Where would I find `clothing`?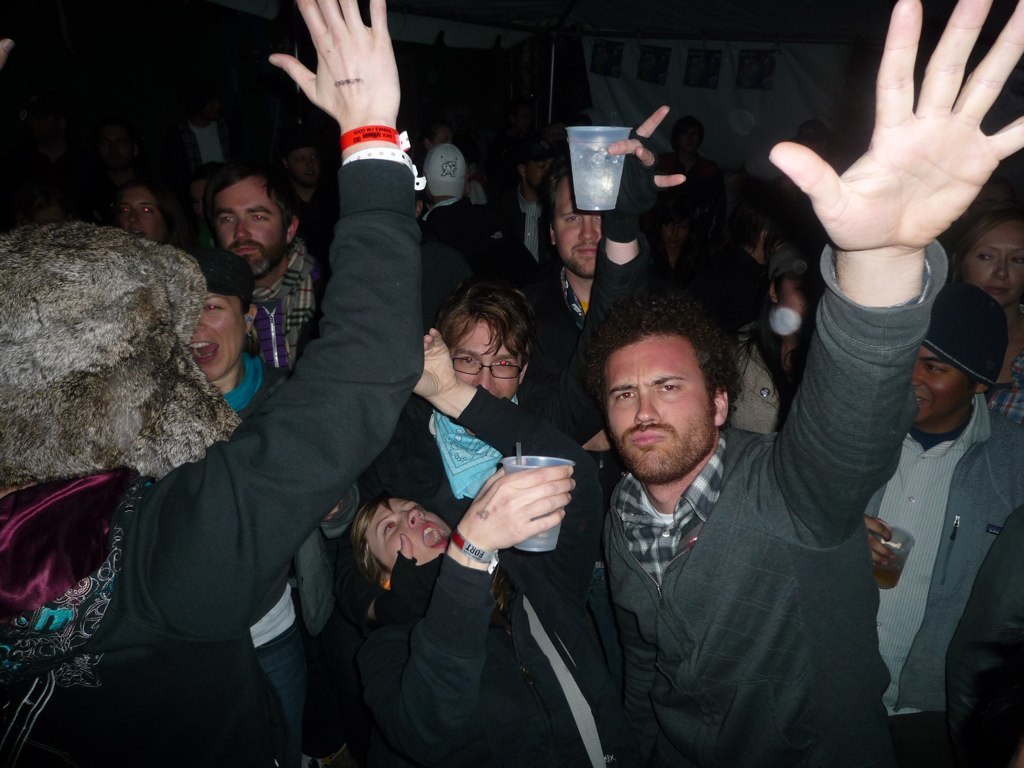
At [left=514, top=243, right=689, bottom=430].
